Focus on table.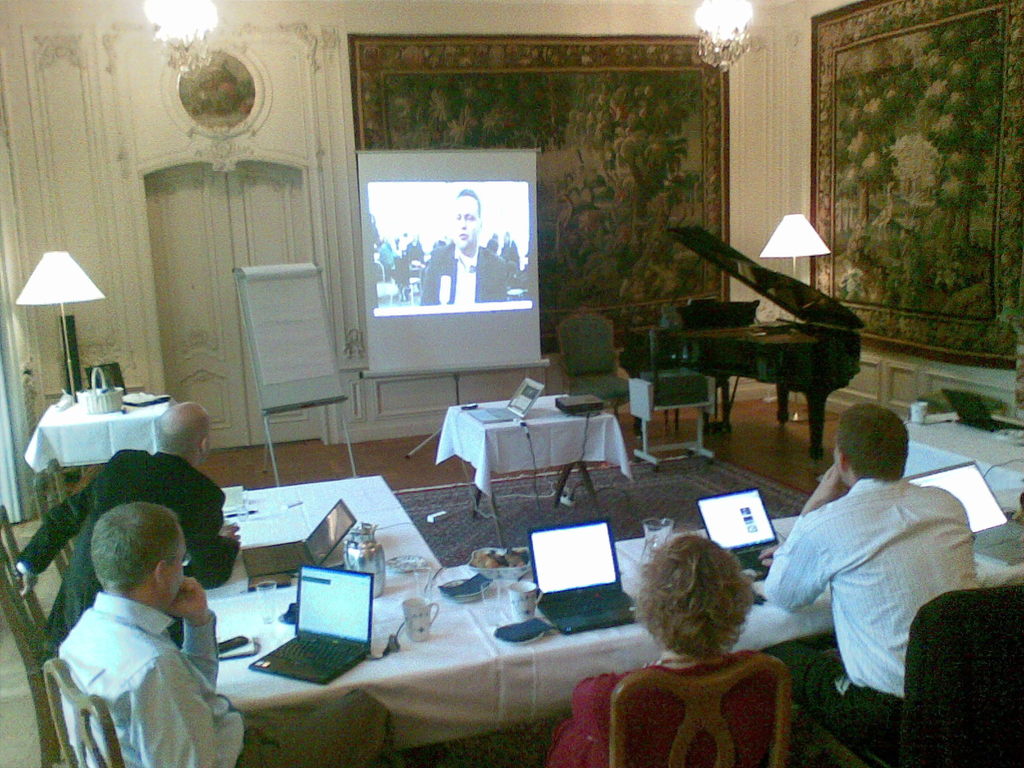
Focused at bbox(18, 388, 205, 504).
